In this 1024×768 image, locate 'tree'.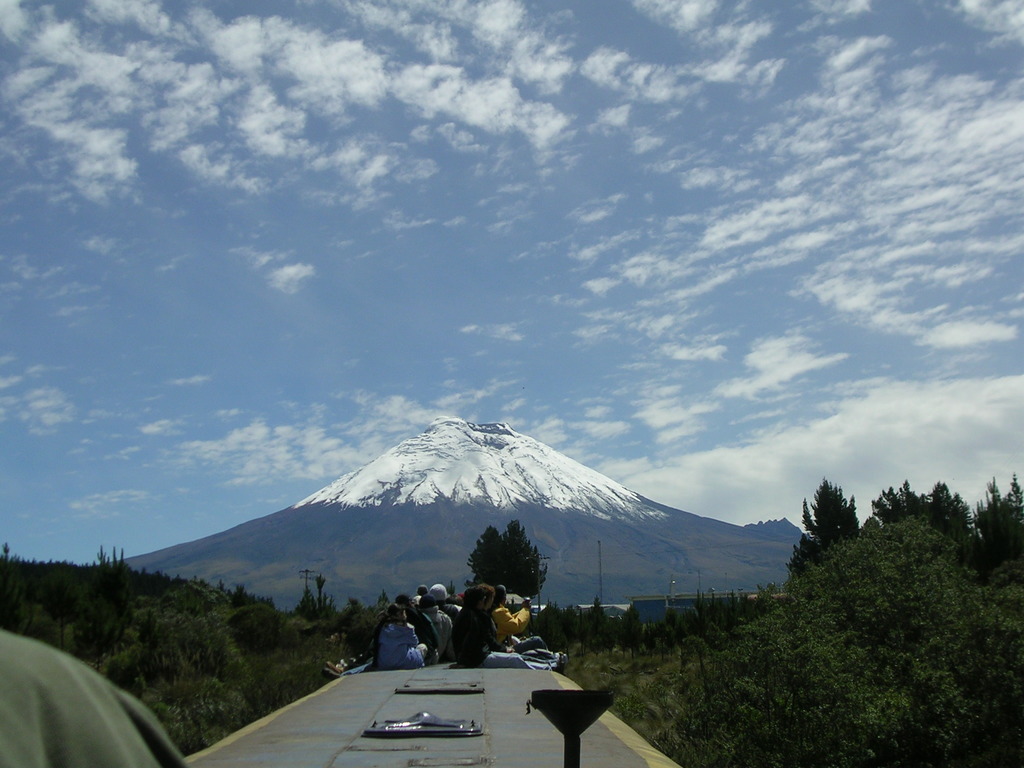
Bounding box: x1=96 y1=548 x2=131 y2=596.
